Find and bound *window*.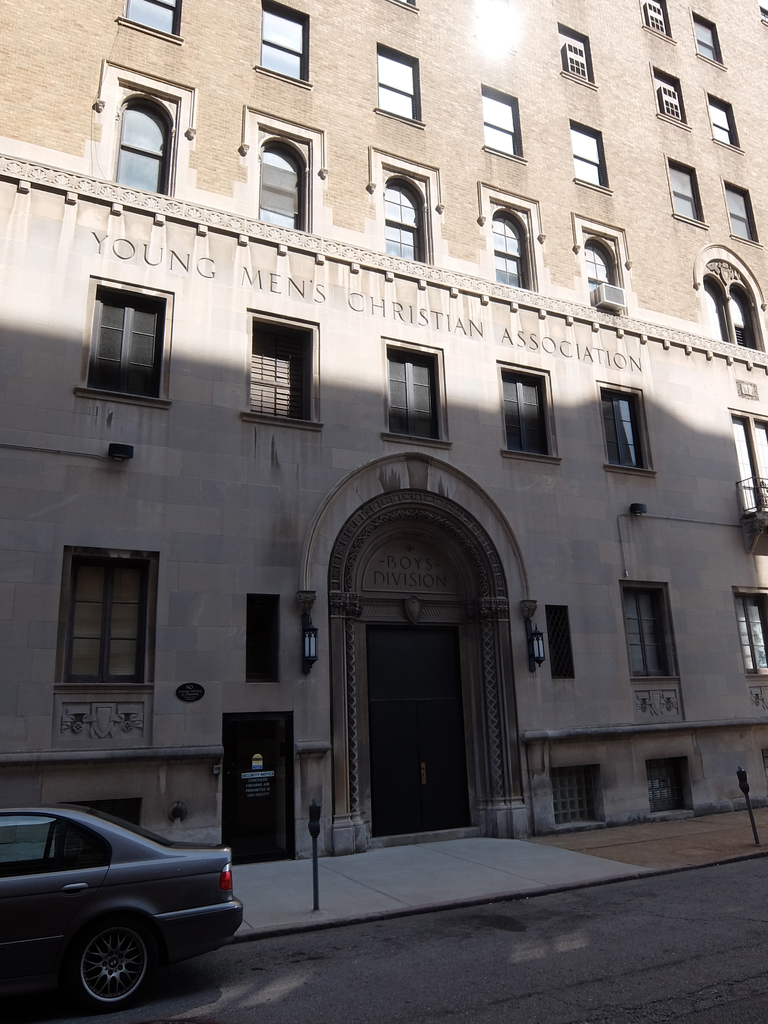
Bound: <box>728,405,767,510</box>.
